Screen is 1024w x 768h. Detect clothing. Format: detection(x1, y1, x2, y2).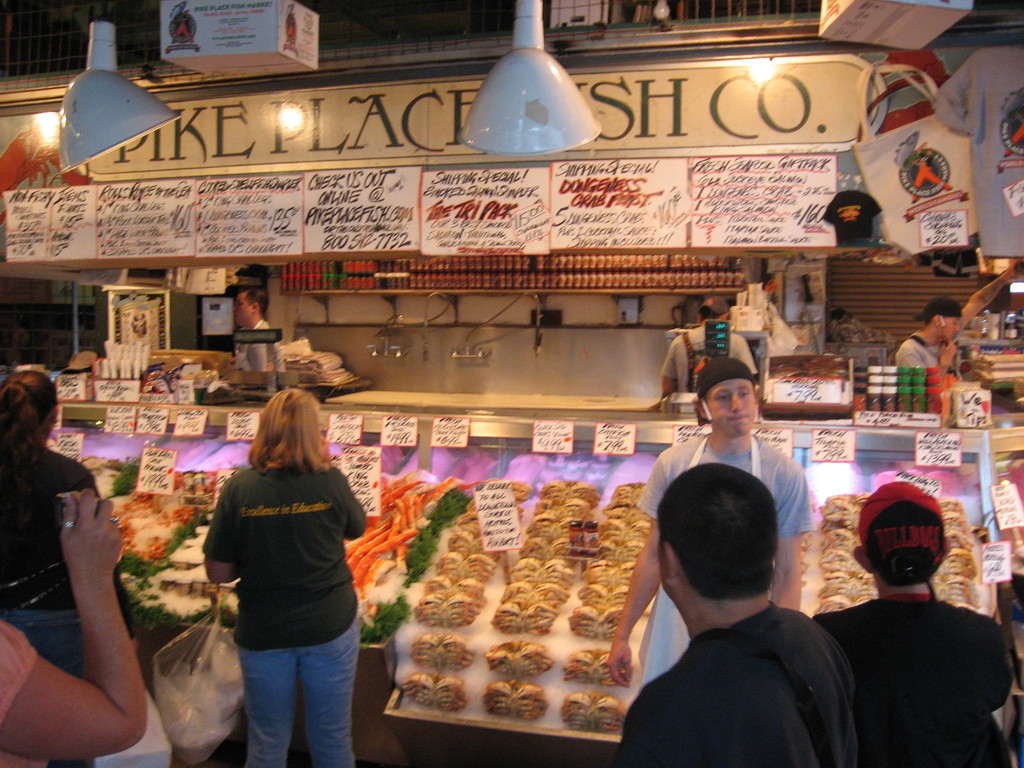
detection(822, 463, 1023, 661).
